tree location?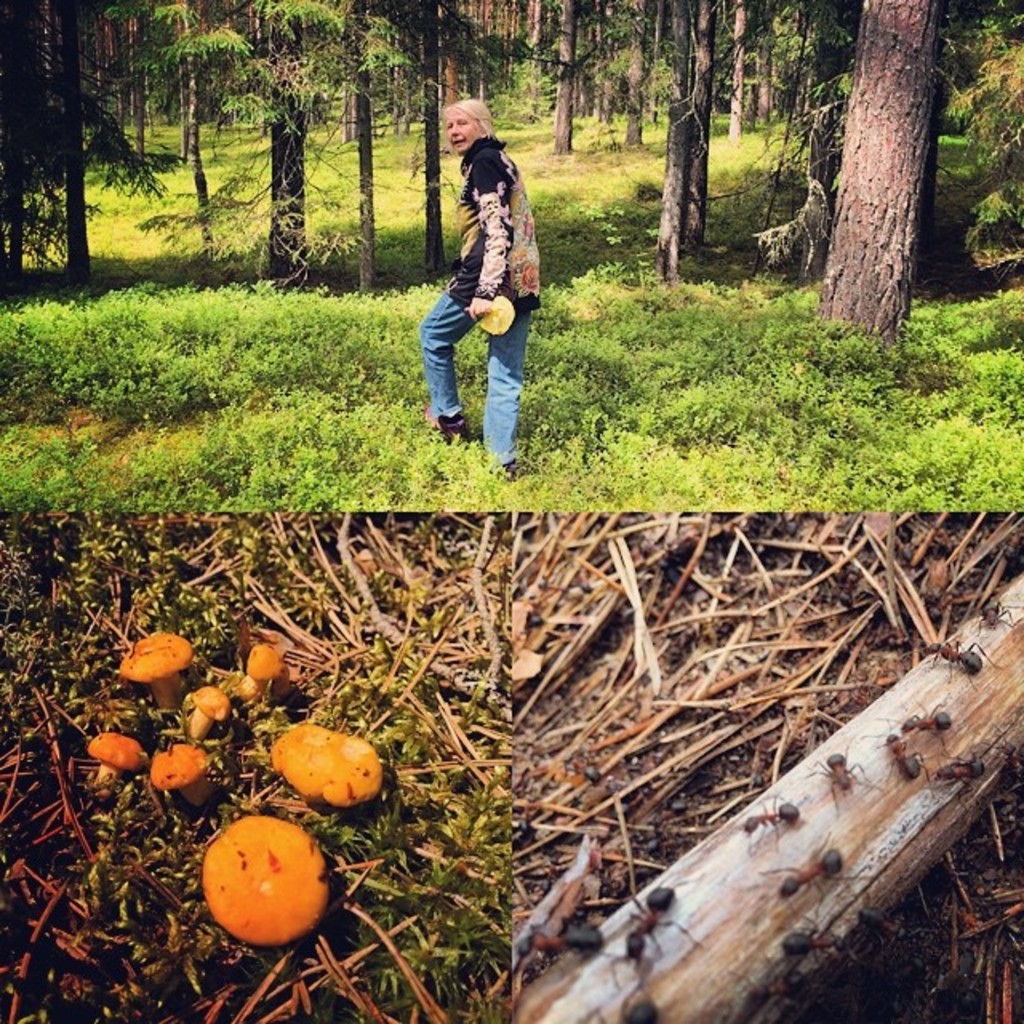
[0, 275, 1022, 515]
